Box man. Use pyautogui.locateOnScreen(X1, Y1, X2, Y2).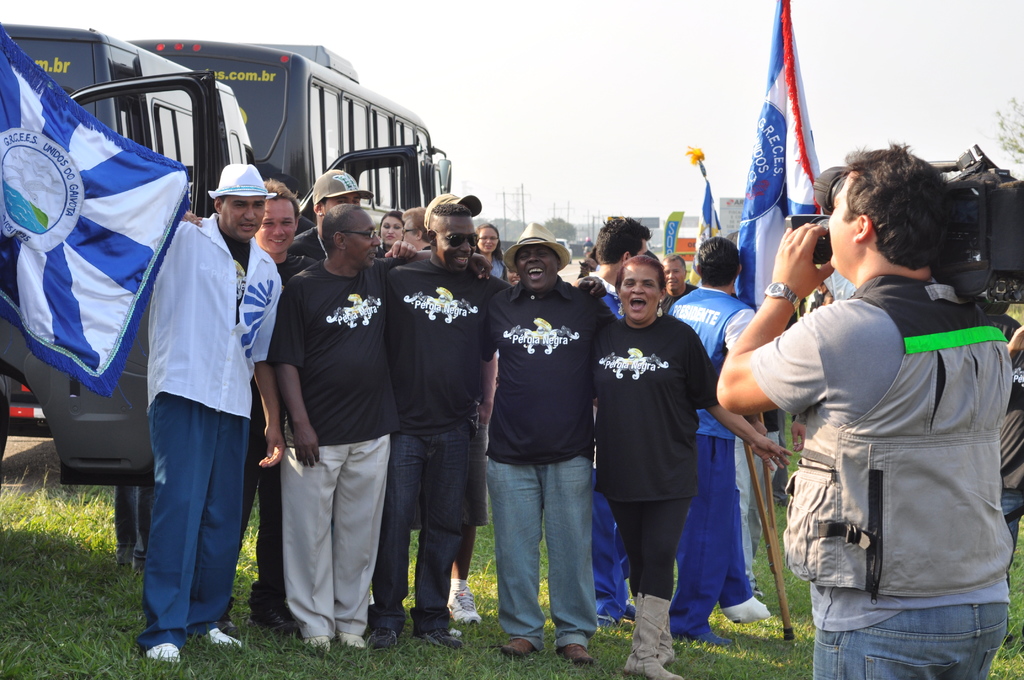
pyautogui.locateOnScreen(487, 213, 626, 664).
